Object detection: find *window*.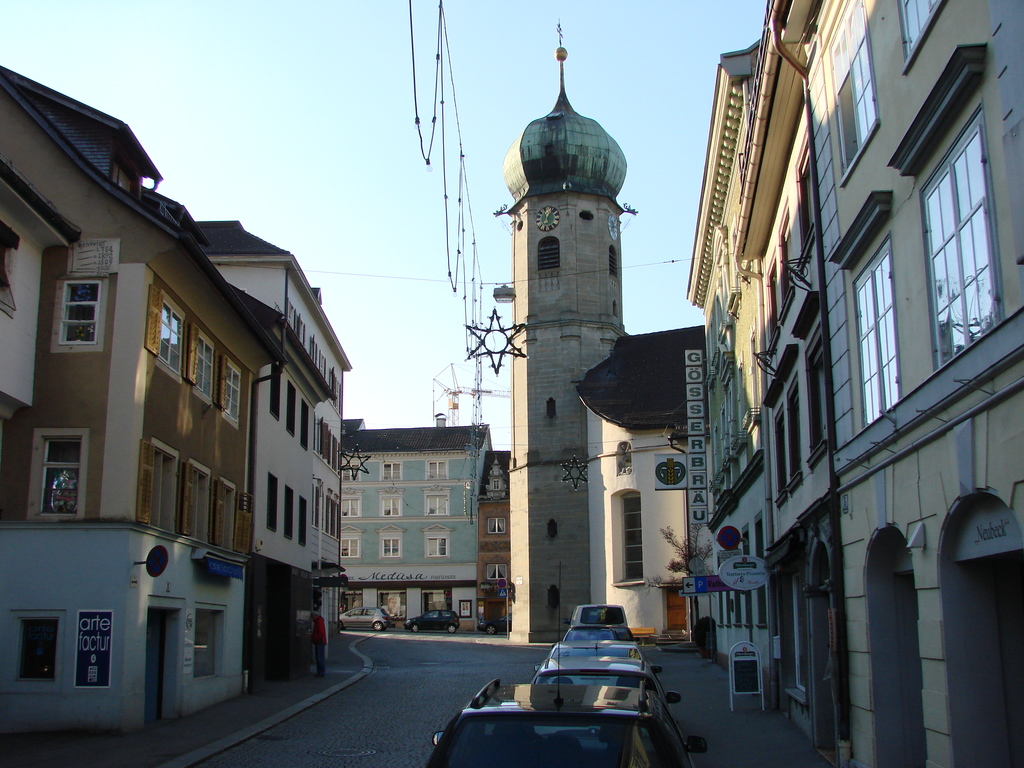
BBox(153, 302, 186, 373).
